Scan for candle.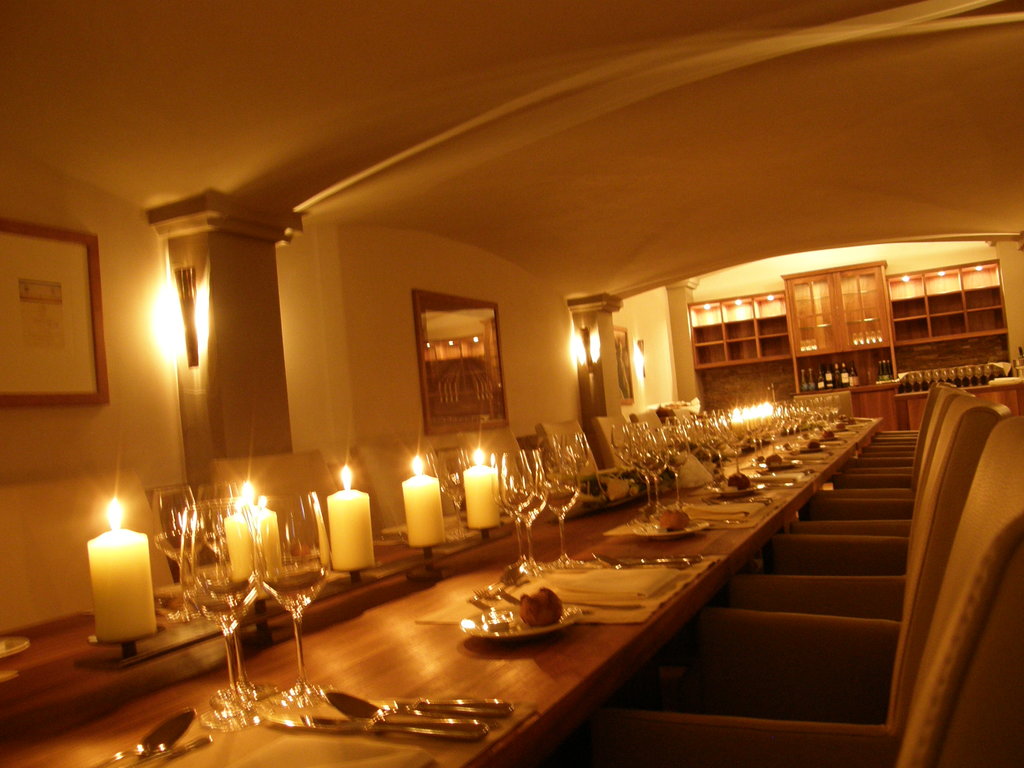
Scan result: [left=325, top=467, right=383, bottom=572].
